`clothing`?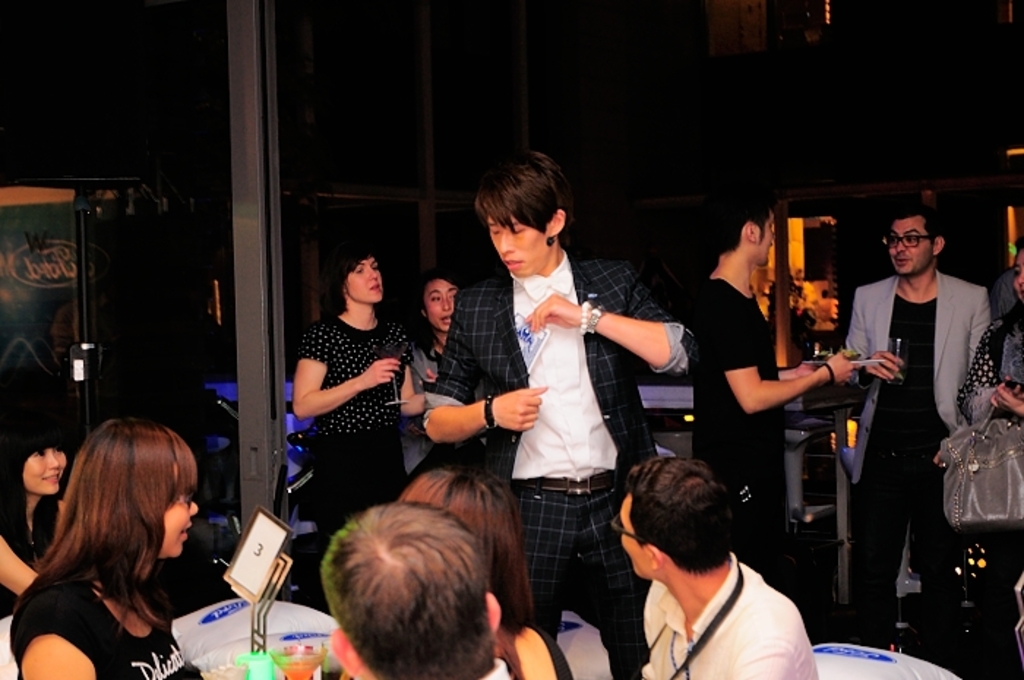
(806,224,986,605)
